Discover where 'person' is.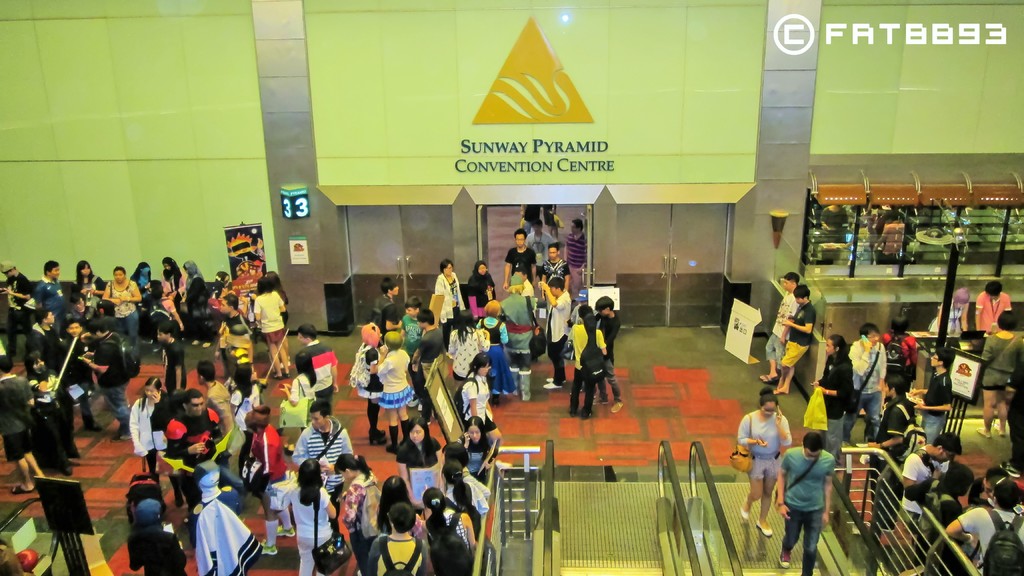
Discovered at bbox=[822, 332, 858, 439].
